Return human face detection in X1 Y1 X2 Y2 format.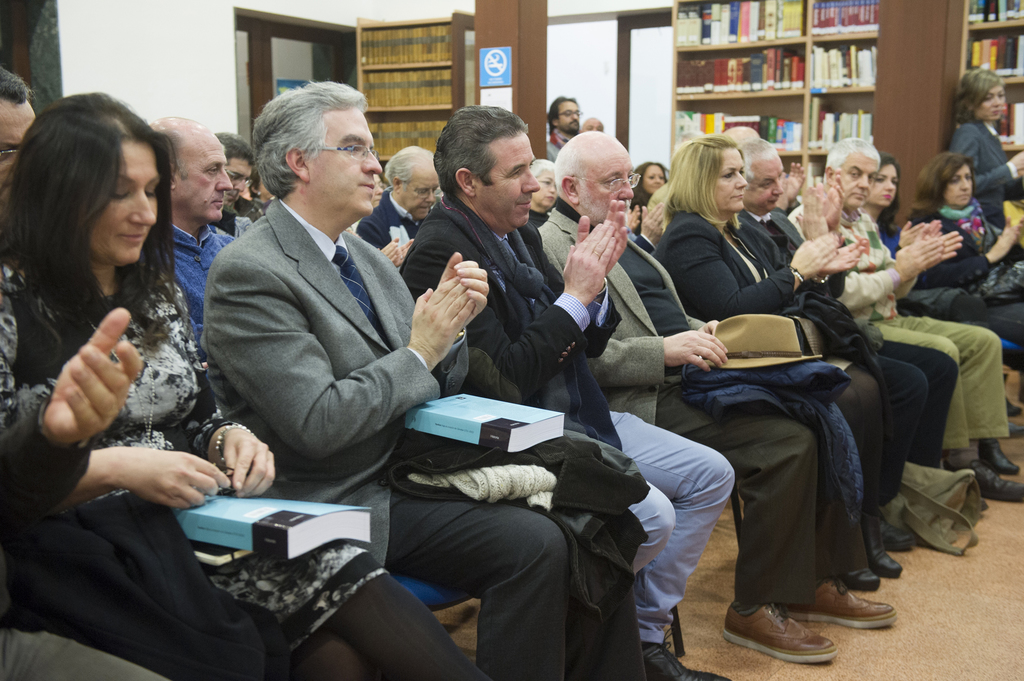
486 131 536 230.
